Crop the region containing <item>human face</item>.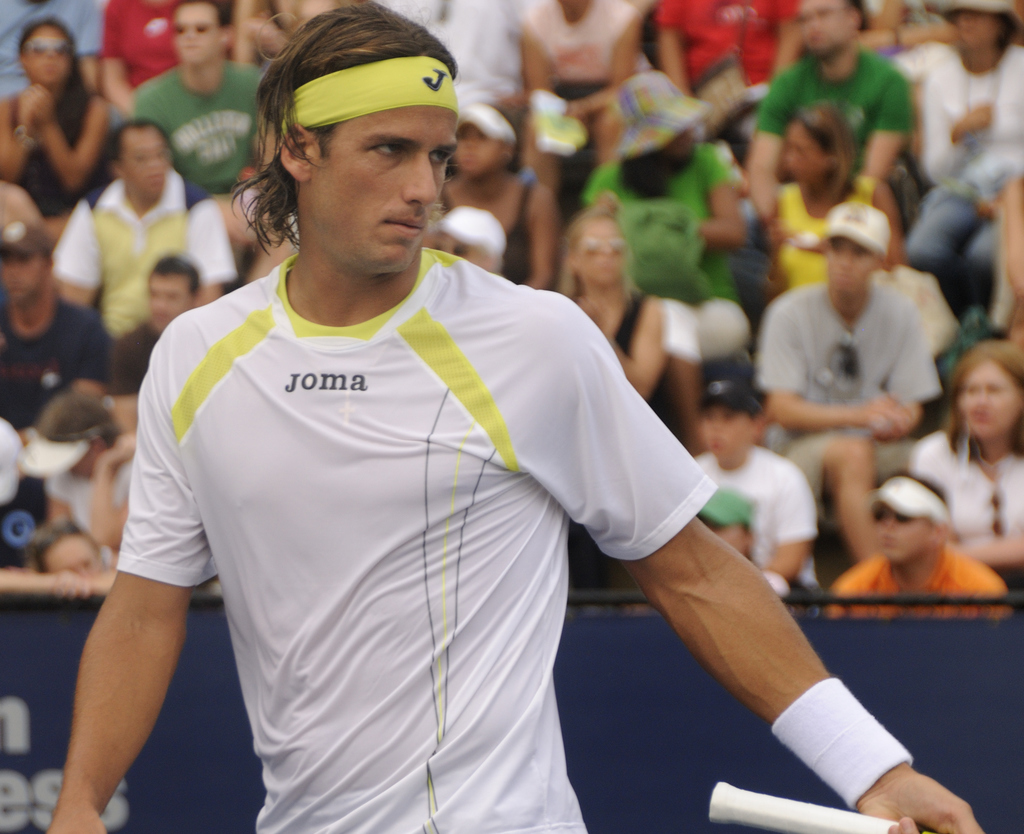
Crop region: 1,250,43,303.
